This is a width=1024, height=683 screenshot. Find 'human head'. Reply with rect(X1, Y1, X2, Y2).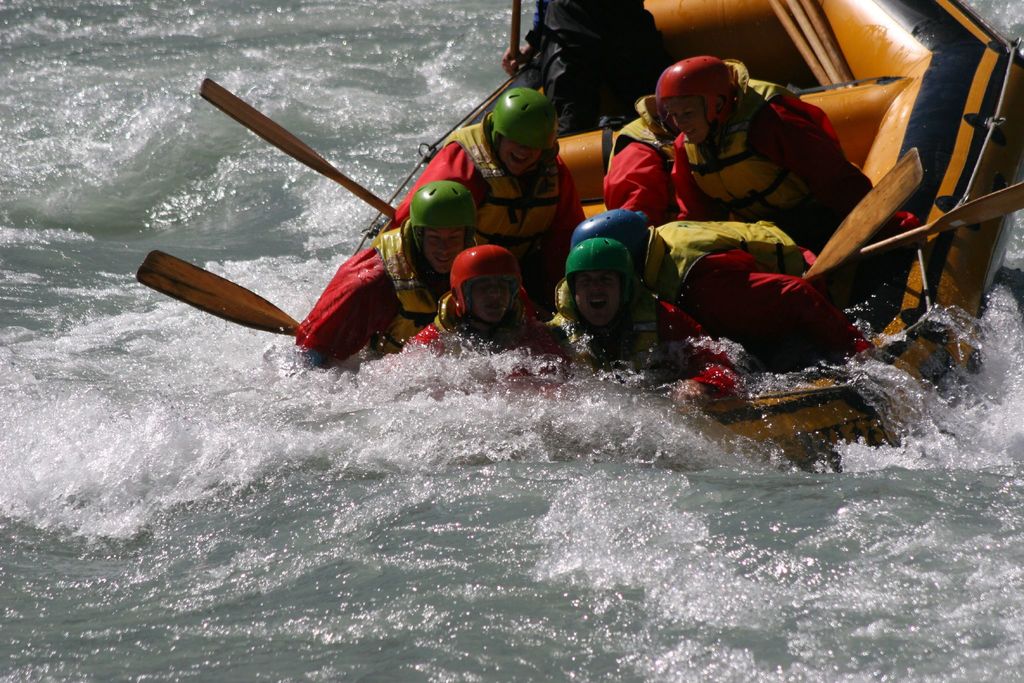
rect(408, 180, 479, 276).
